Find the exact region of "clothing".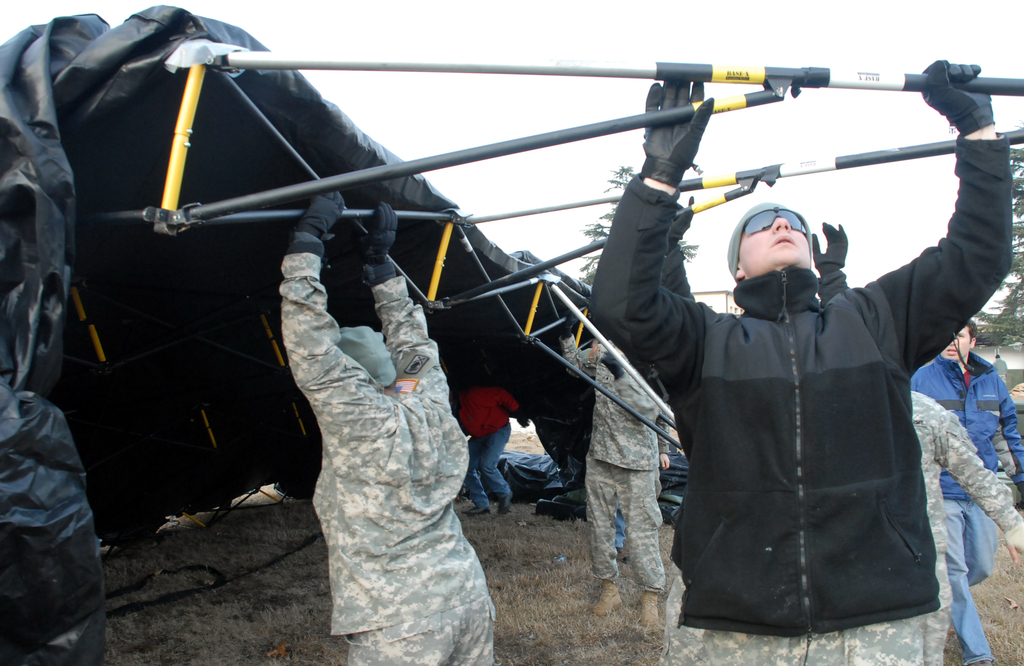
Exact region: [564,334,662,597].
